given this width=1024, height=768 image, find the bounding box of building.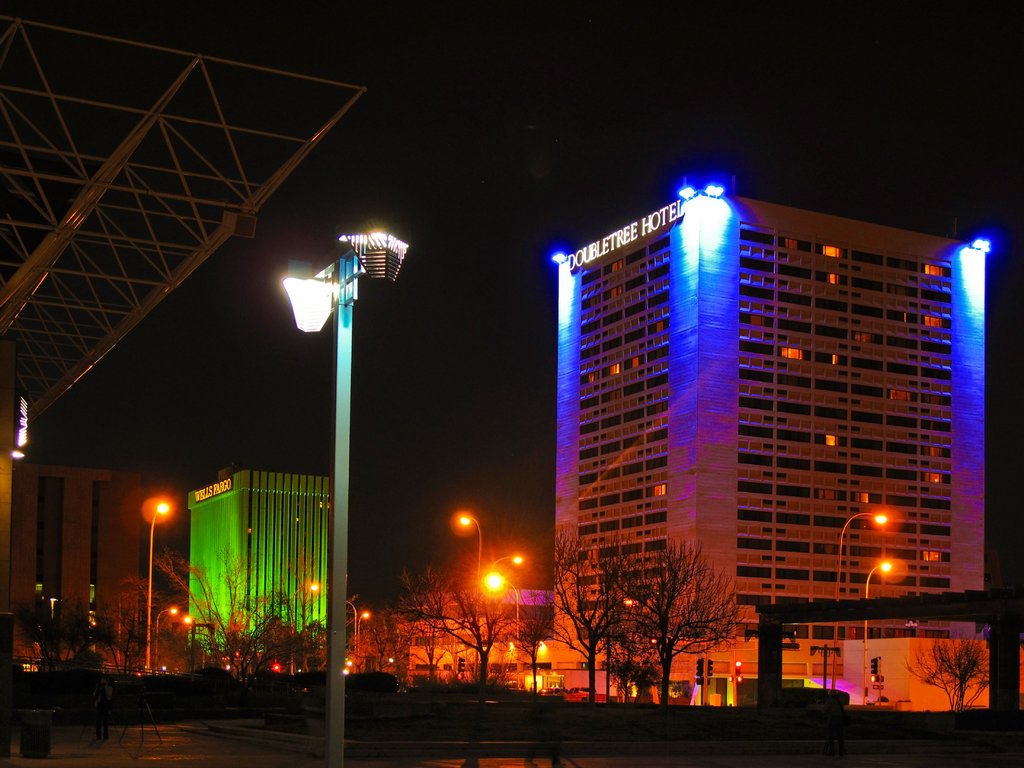
BBox(186, 467, 339, 658).
